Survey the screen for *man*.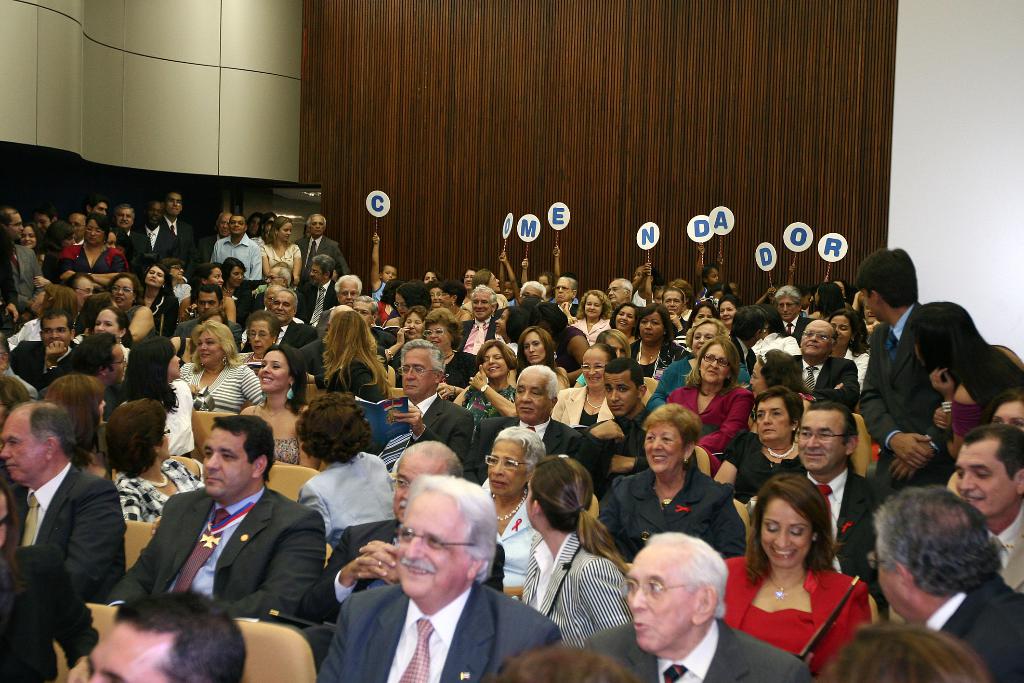
Survey found: Rect(320, 273, 364, 315).
